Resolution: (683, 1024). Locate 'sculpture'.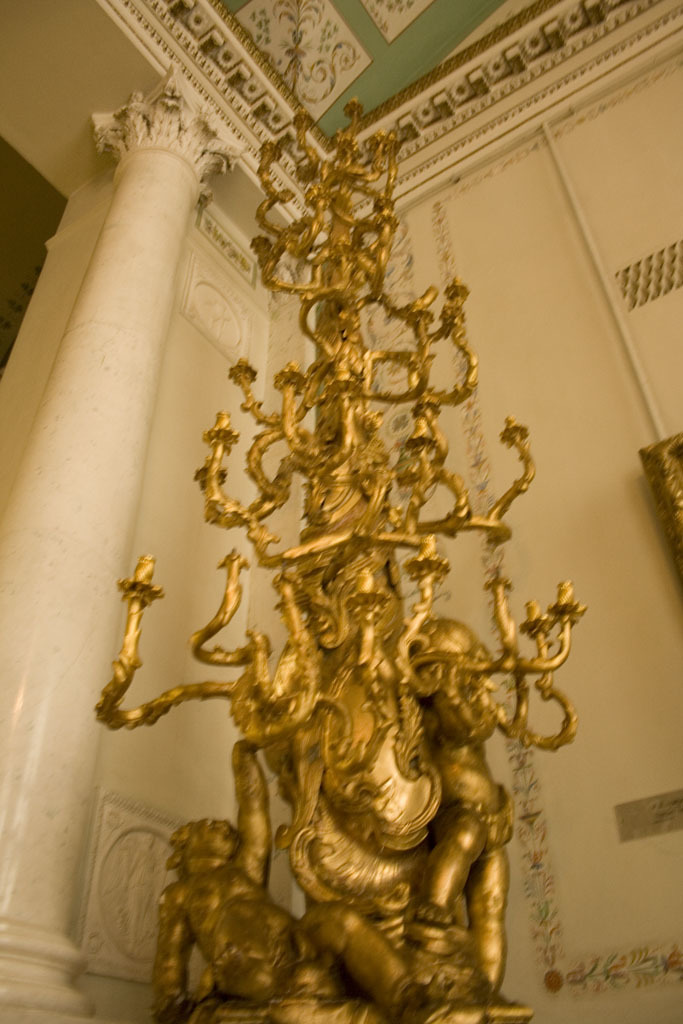
rect(89, 102, 591, 1023).
